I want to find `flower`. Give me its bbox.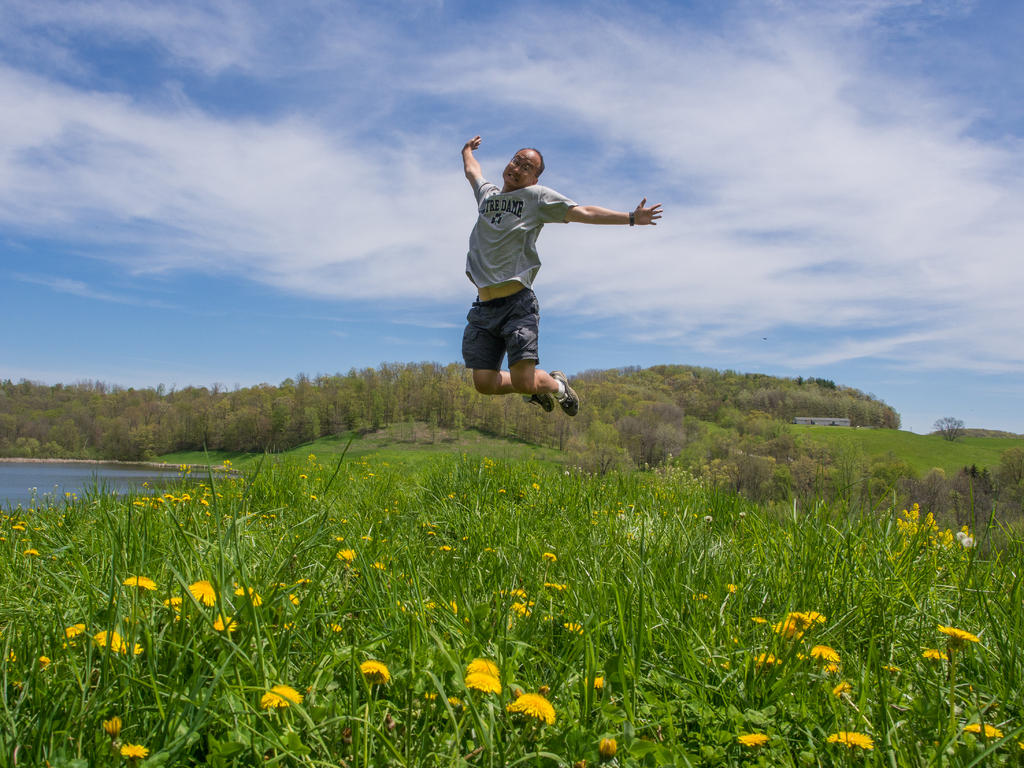
locate(541, 553, 556, 563).
